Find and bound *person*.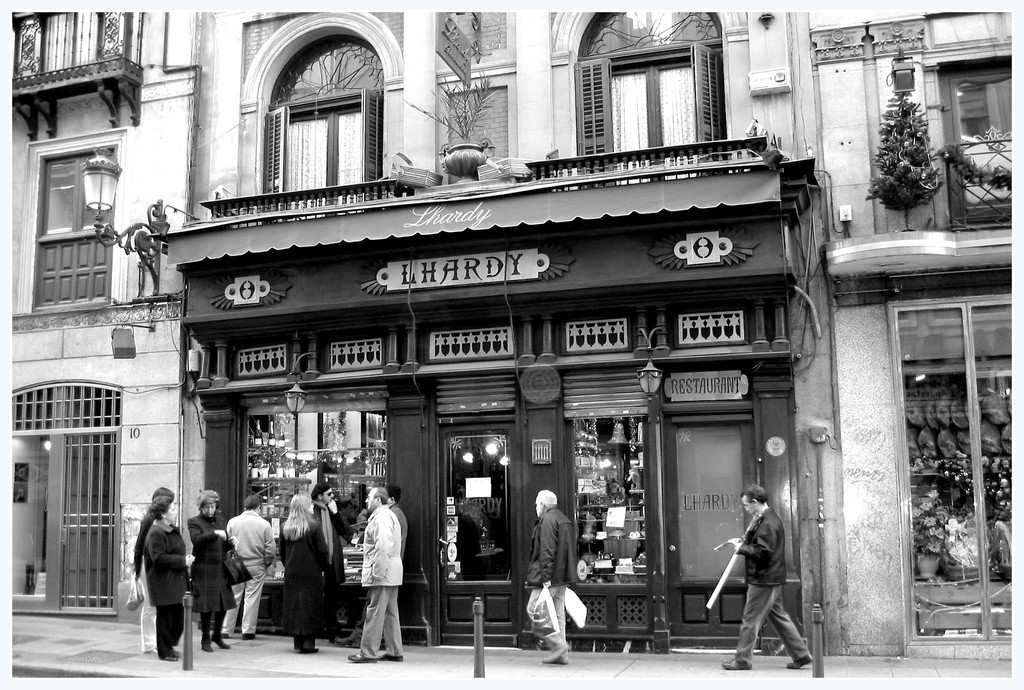
Bound: <box>351,486,401,662</box>.
